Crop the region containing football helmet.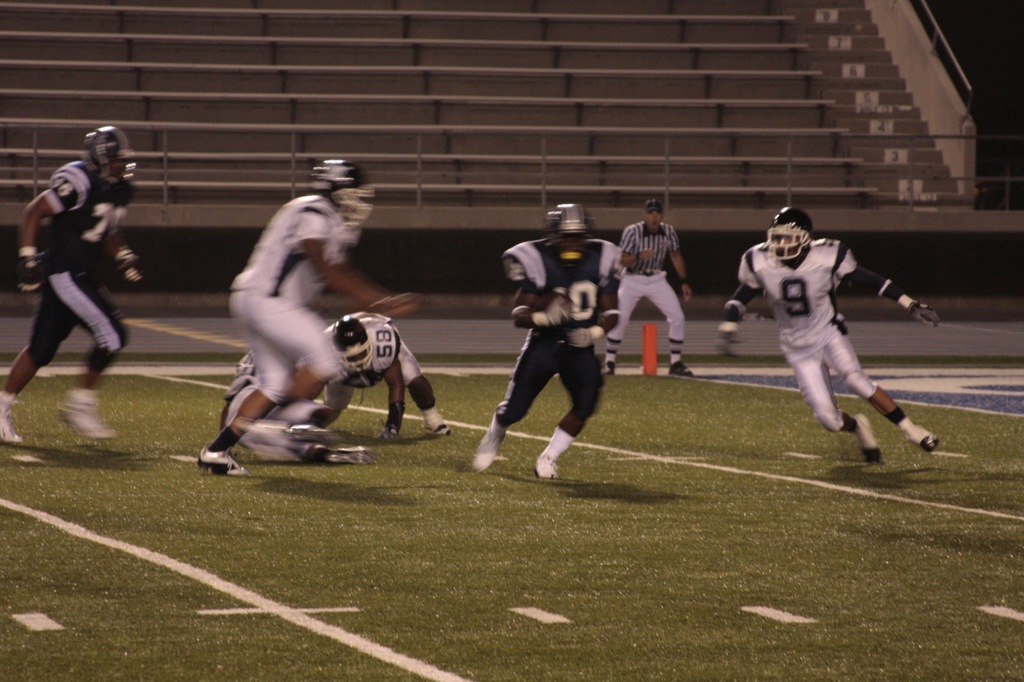
Crop region: box(307, 158, 376, 226).
